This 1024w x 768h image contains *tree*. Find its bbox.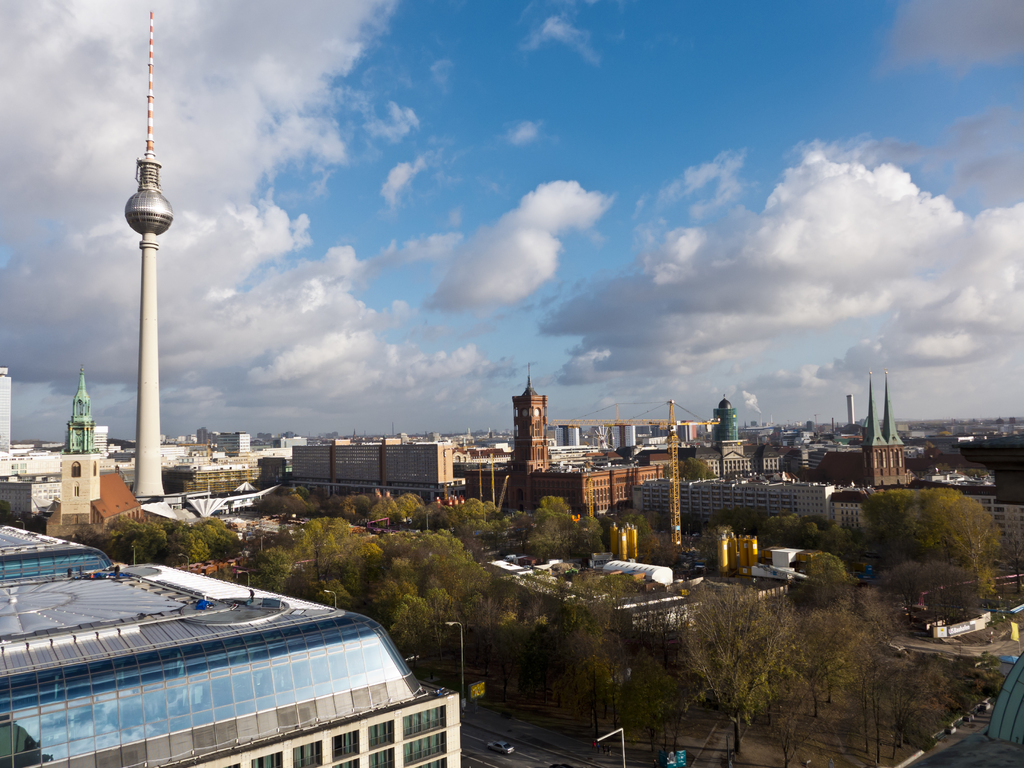
(378,529,489,666).
